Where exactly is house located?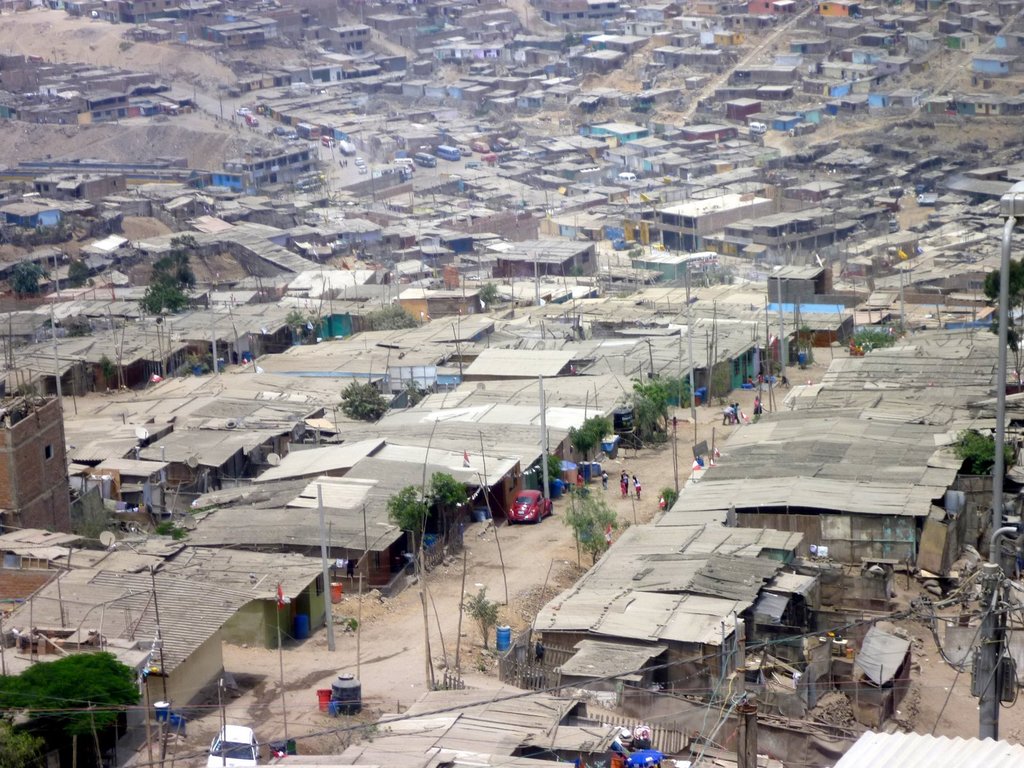
Its bounding box is (left=71, top=435, right=141, bottom=494).
